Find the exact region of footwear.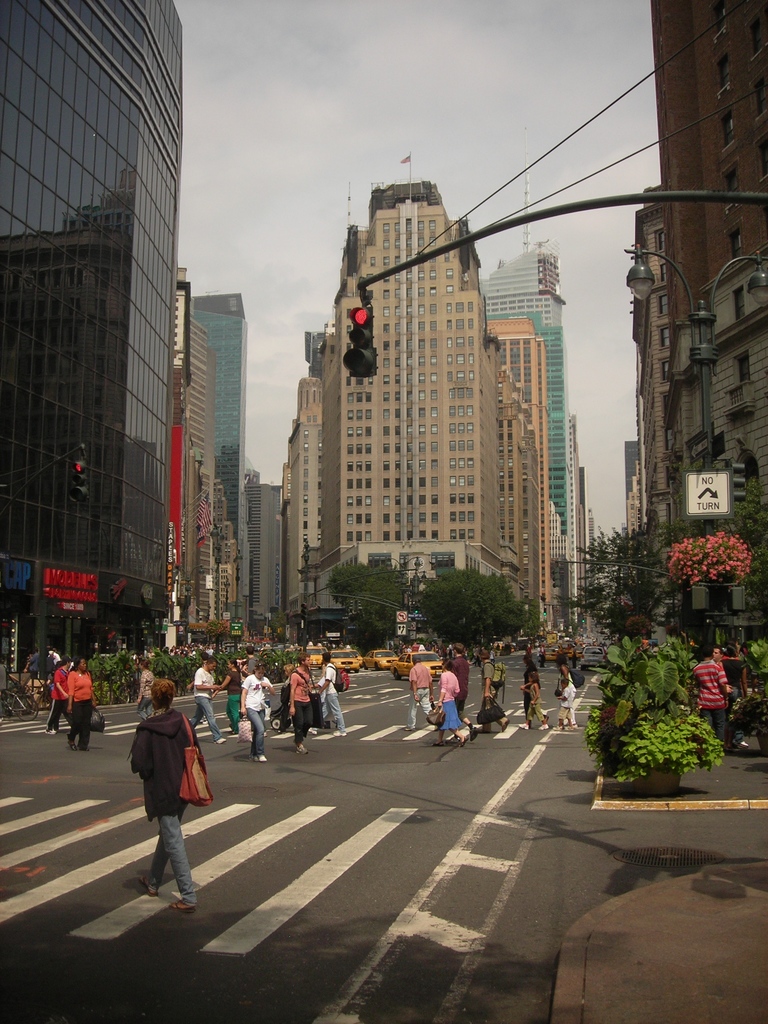
Exact region: (x1=432, y1=740, x2=443, y2=745).
